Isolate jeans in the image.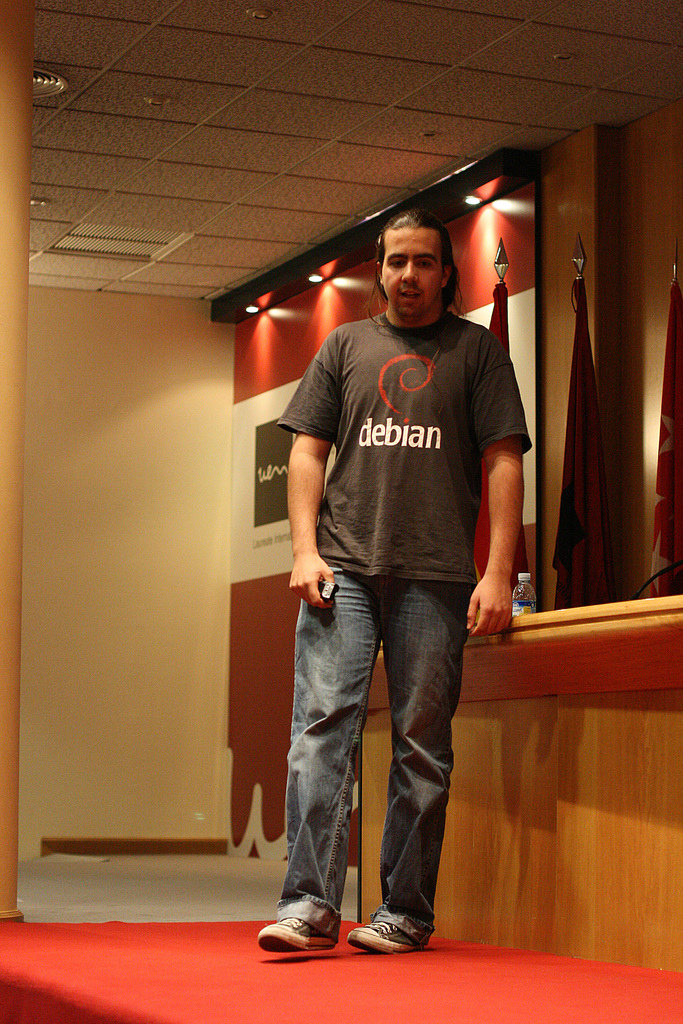
Isolated region: rect(283, 569, 490, 945).
